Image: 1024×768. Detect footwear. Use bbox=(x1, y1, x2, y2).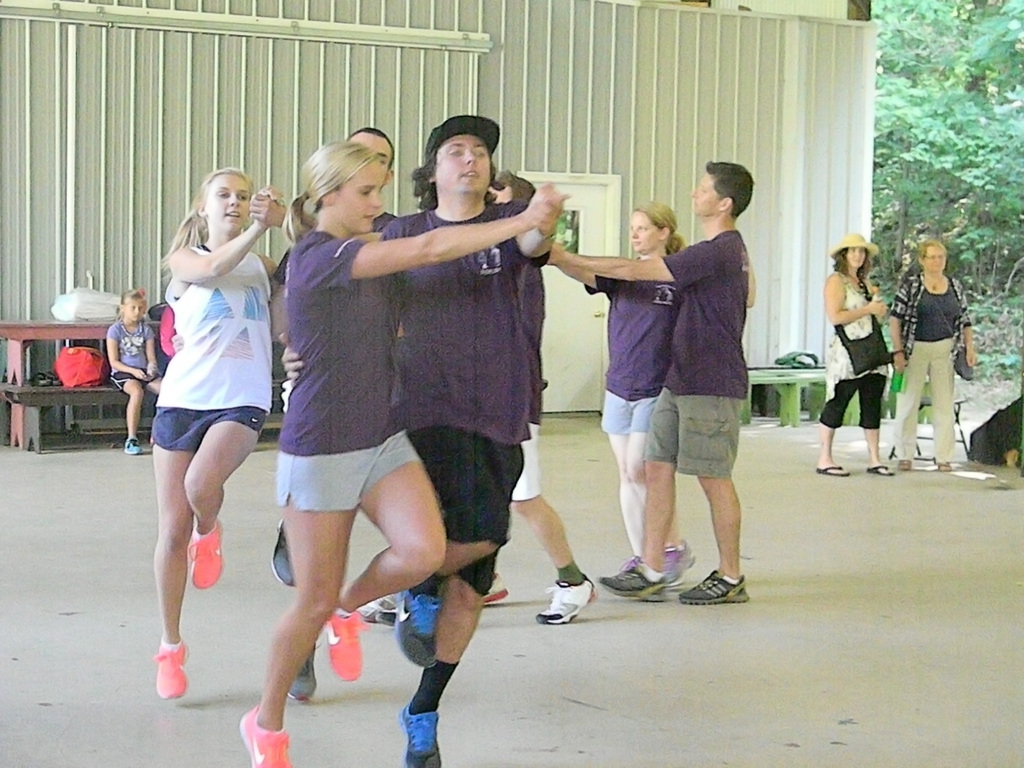
bbox=(326, 609, 363, 684).
